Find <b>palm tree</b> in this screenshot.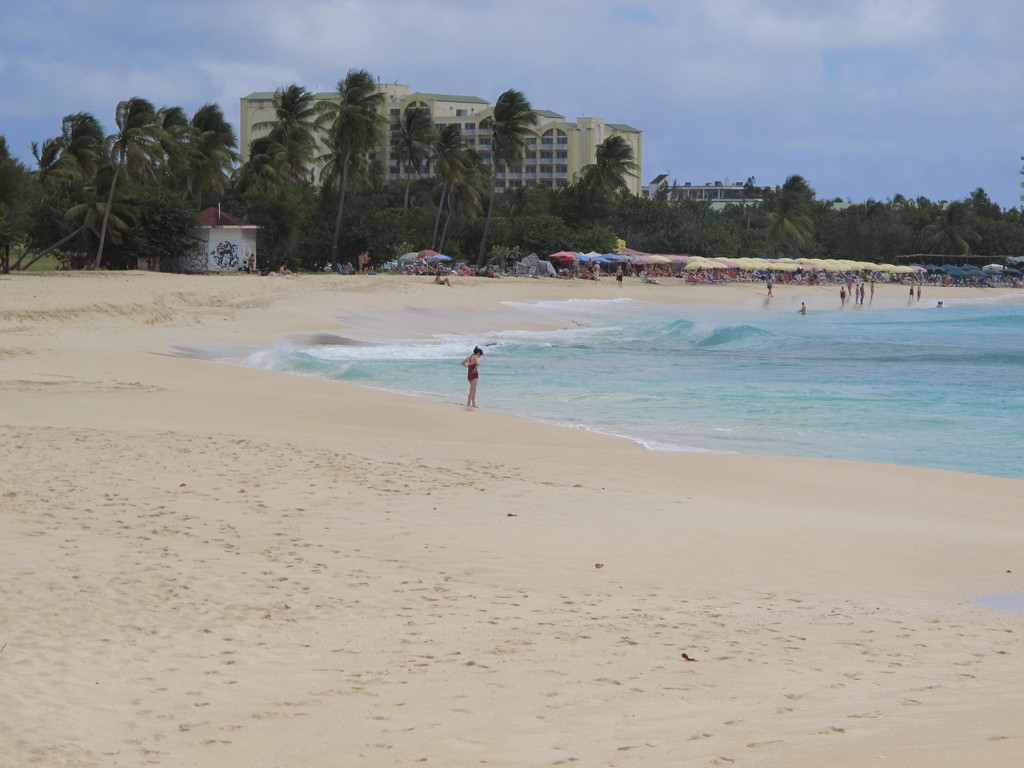
The bounding box for <b>palm tree</b> is bbox=(429, 145, 490, 262).
